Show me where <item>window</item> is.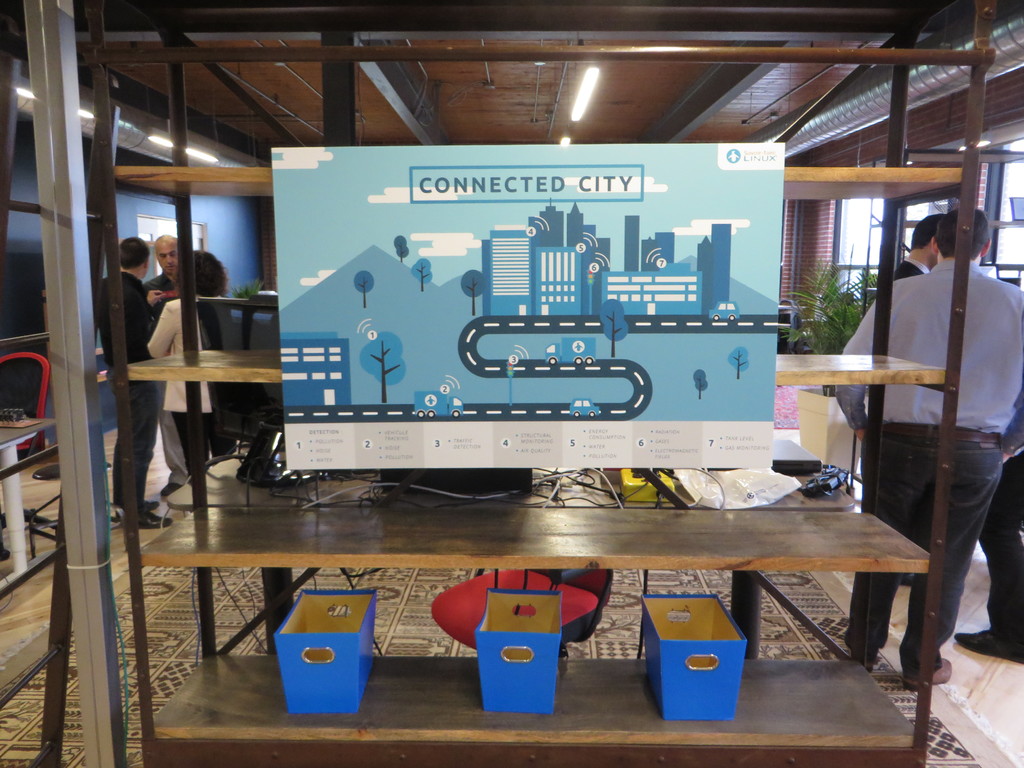
<item>window</item> is at bbox=[207, 183, 260, 313].
